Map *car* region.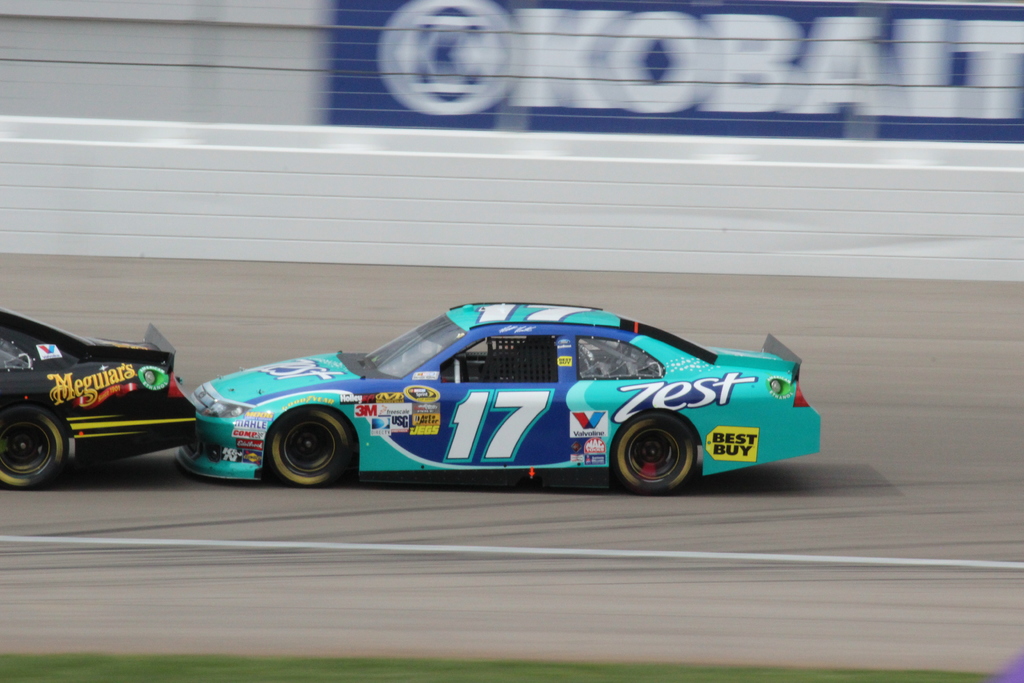
Mapped to (158,300,823,504).
